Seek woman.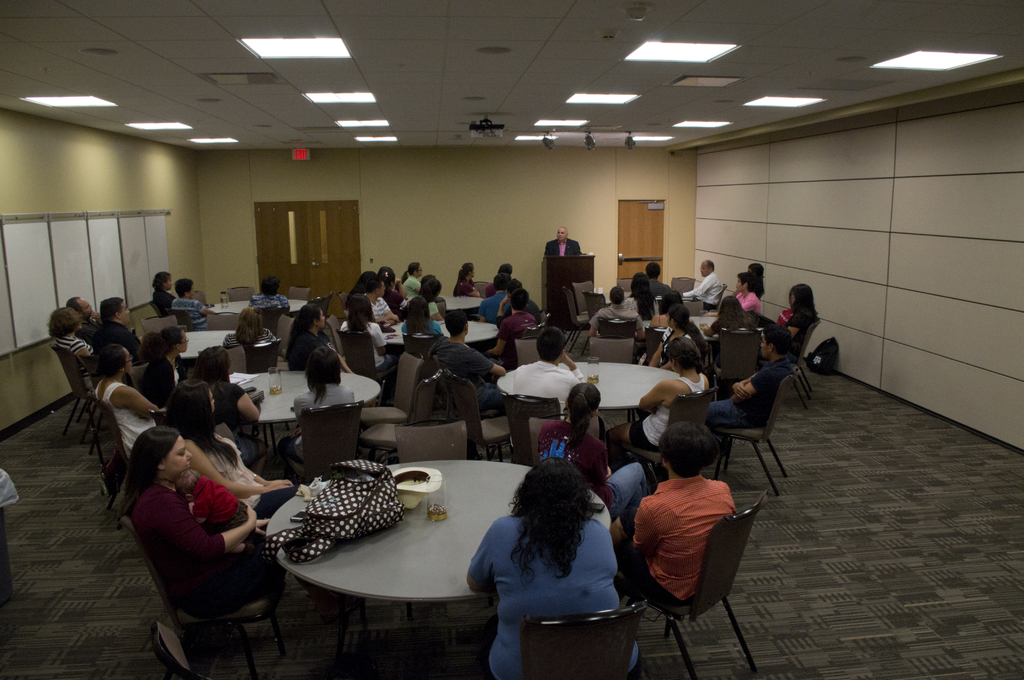
(left=405, top=295, right=442, bottom=340).
